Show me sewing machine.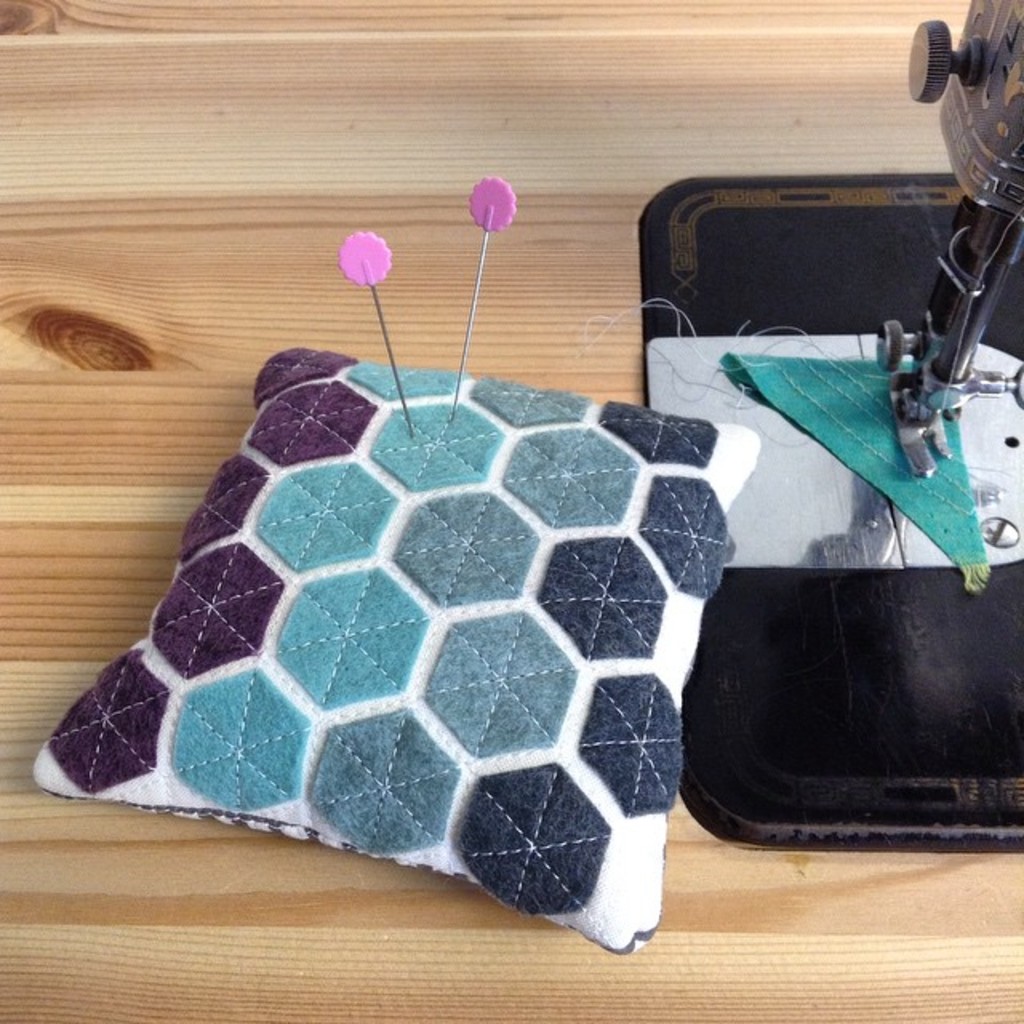
sewing machine is here: 632:0:1022:853.
